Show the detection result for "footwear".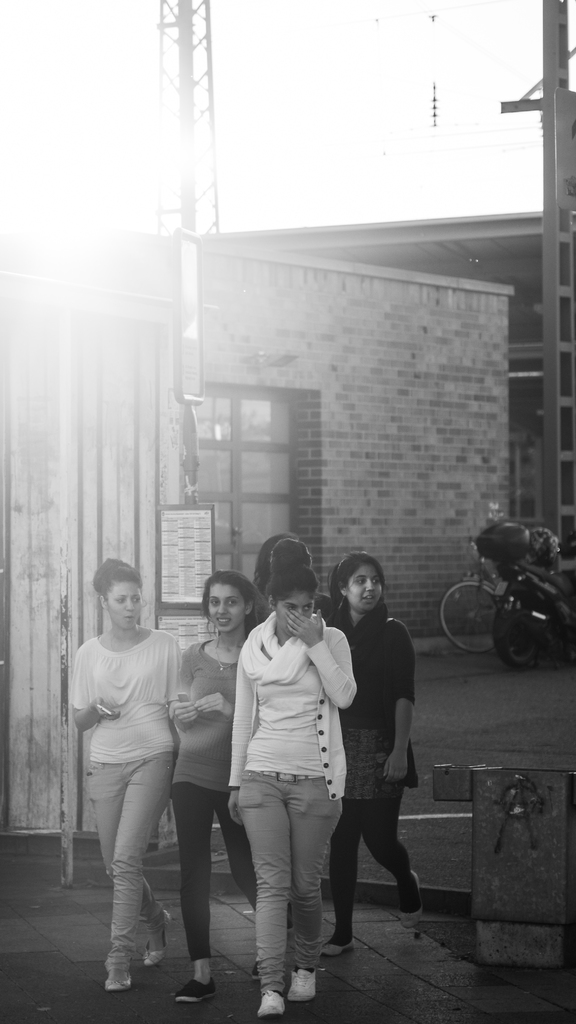
[left=174, top=972, right=221, bottom=1005].
